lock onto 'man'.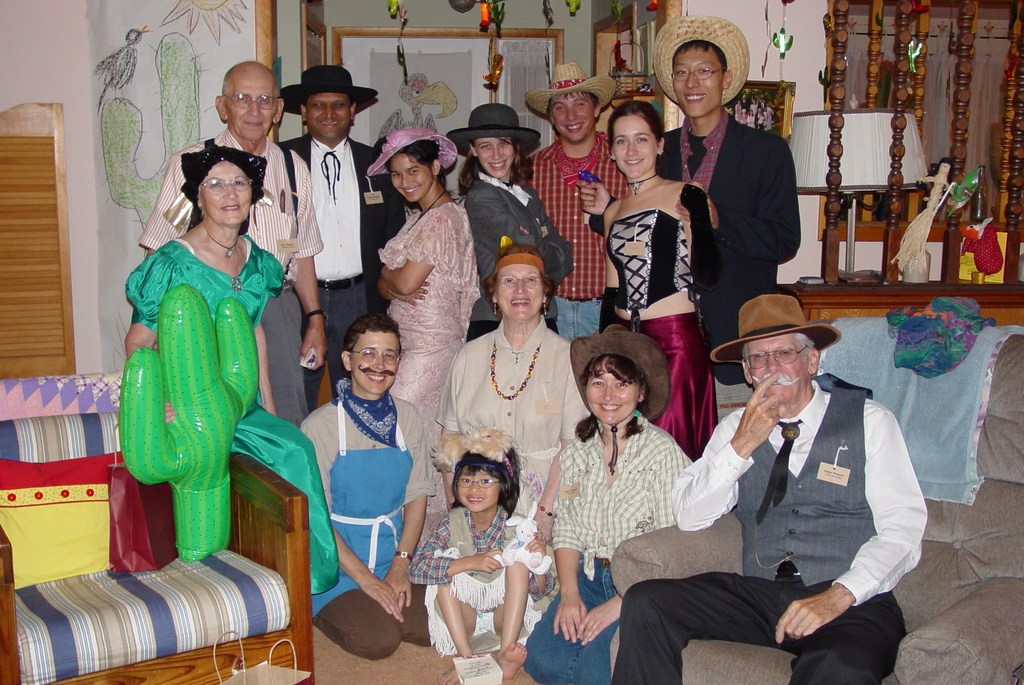
Locked: [607,289,924,684].
